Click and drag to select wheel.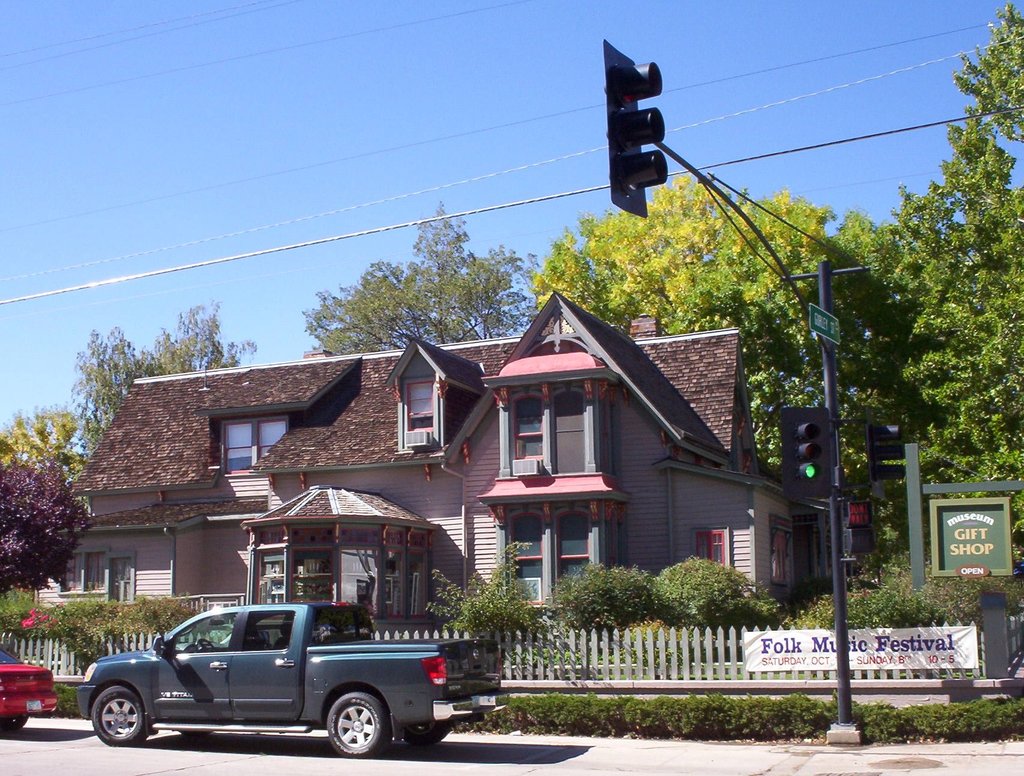
Selection: l=329, t=688, r=392, b=756.
